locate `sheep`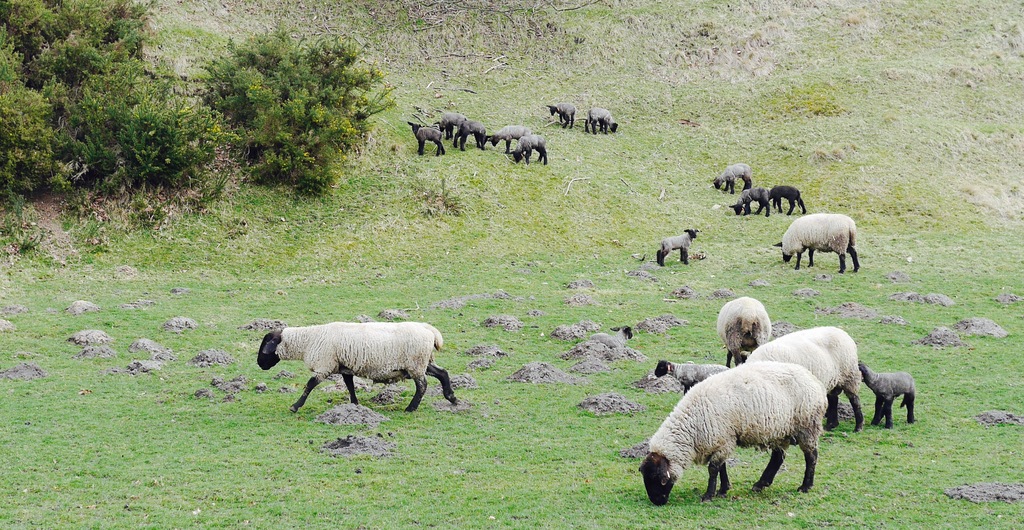
bbox=[545, 103, 574, 127]
